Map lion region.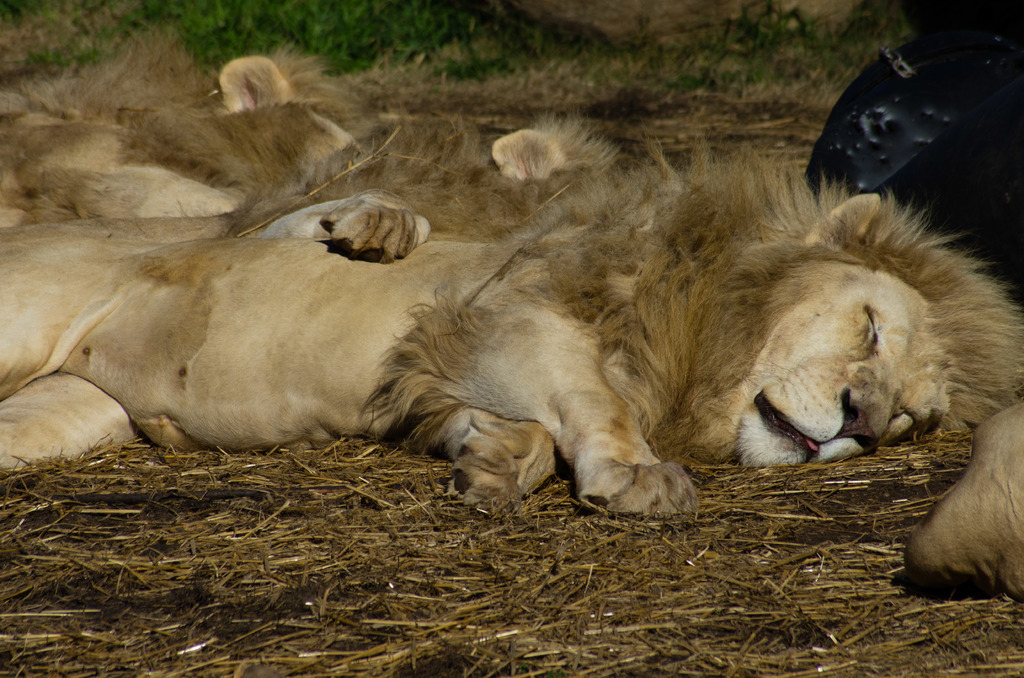
Mapped to 905 402 1023 596.
